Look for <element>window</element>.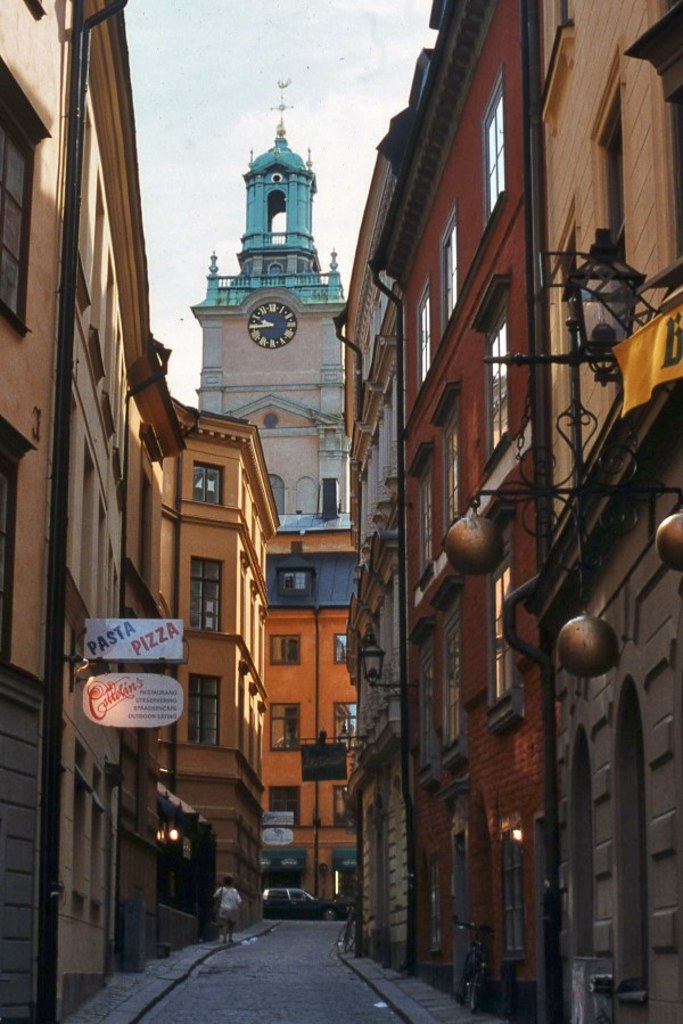
Found: {"x1": 272, "y1": 787, "x2": 306, "y2": 829}.
